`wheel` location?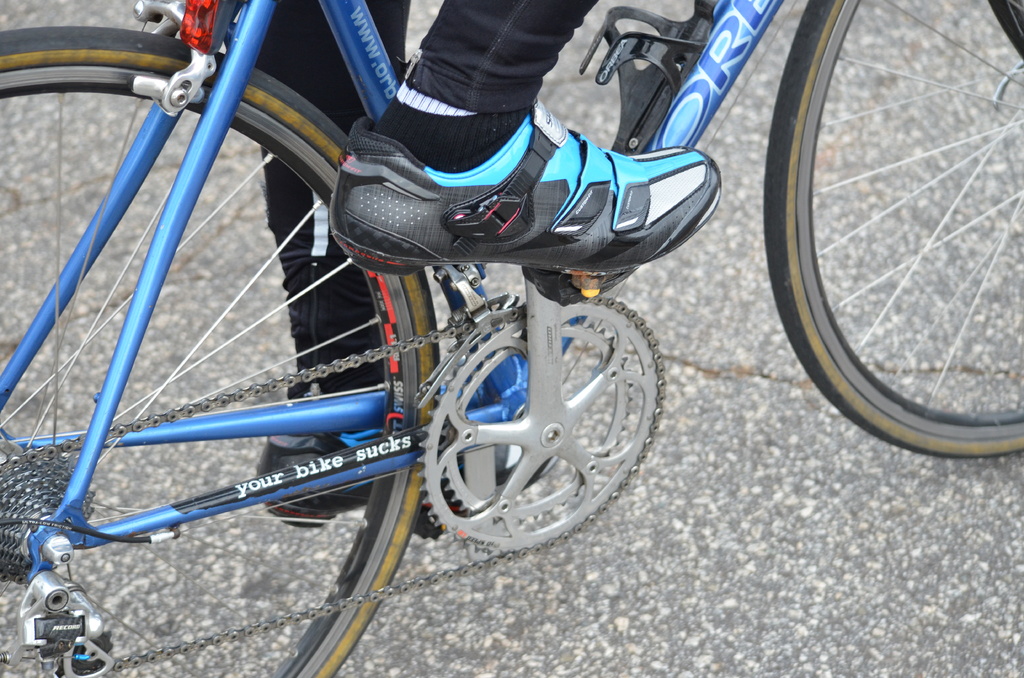
[0,25,440,677]
